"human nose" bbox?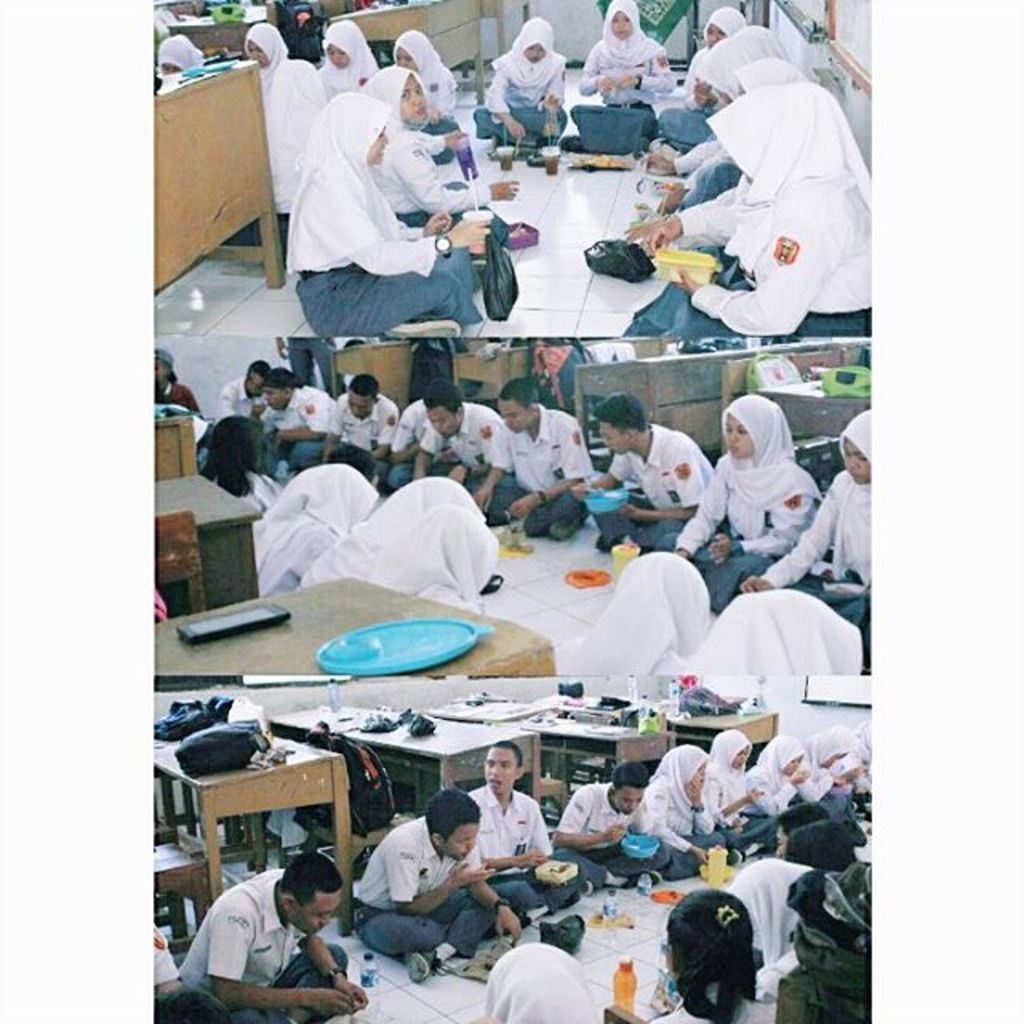
box=[395, 54, 406, 69]
